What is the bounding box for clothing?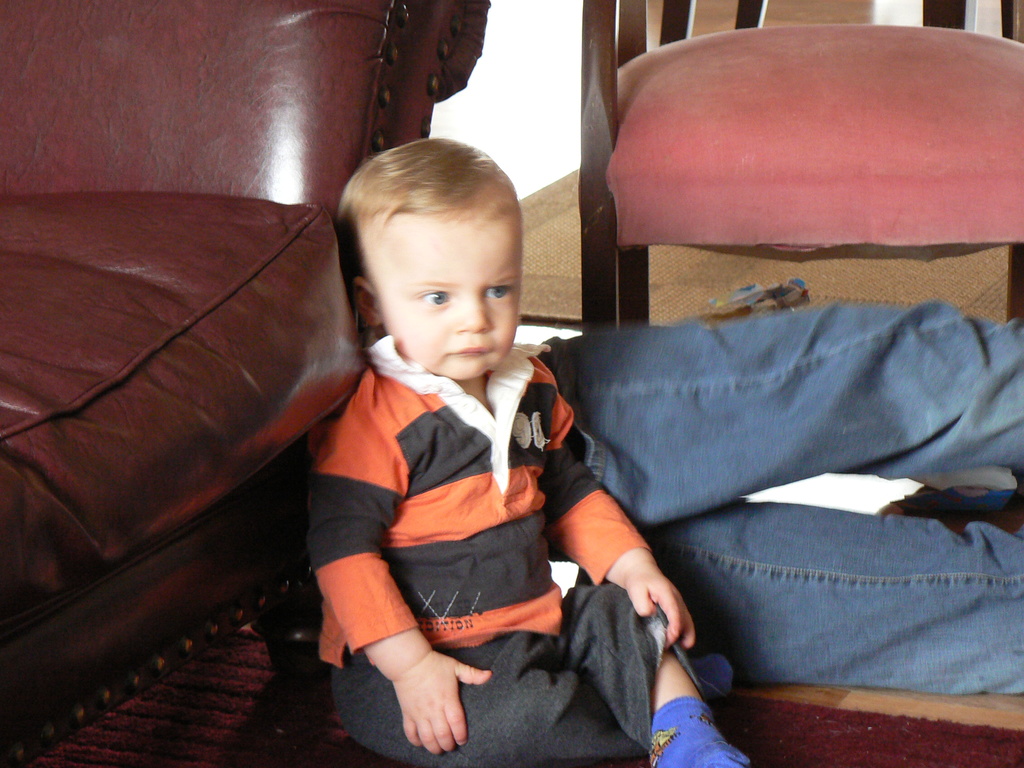
[x1=530, y1=303, x2=1021, y2=703].
